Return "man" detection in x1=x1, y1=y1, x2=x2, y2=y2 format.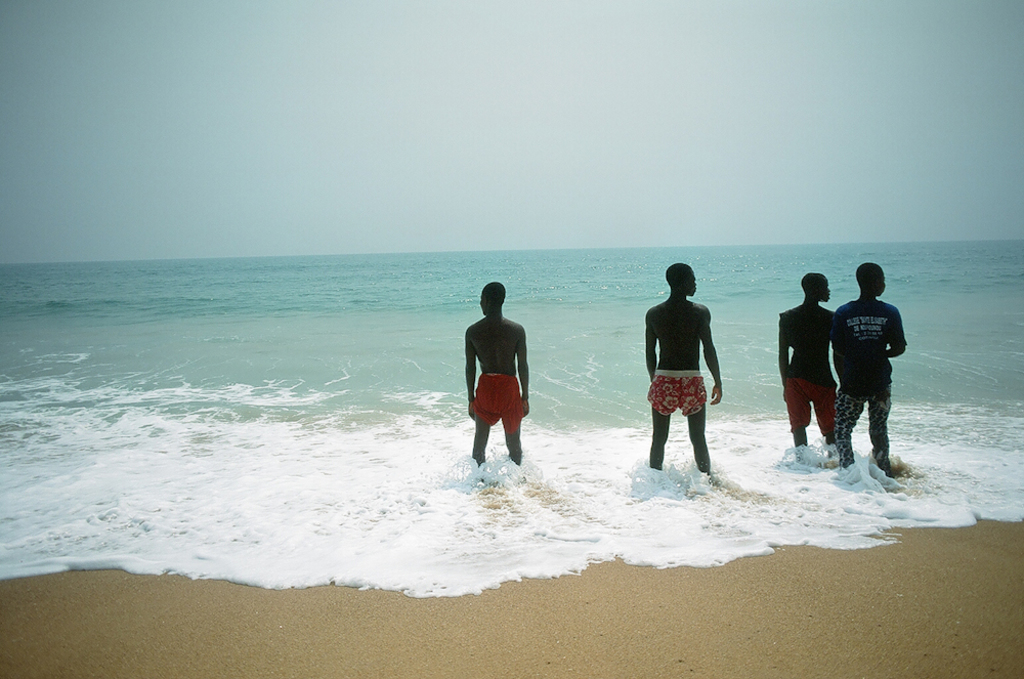
x1=774, y1=269, x2=847, y2=457.
